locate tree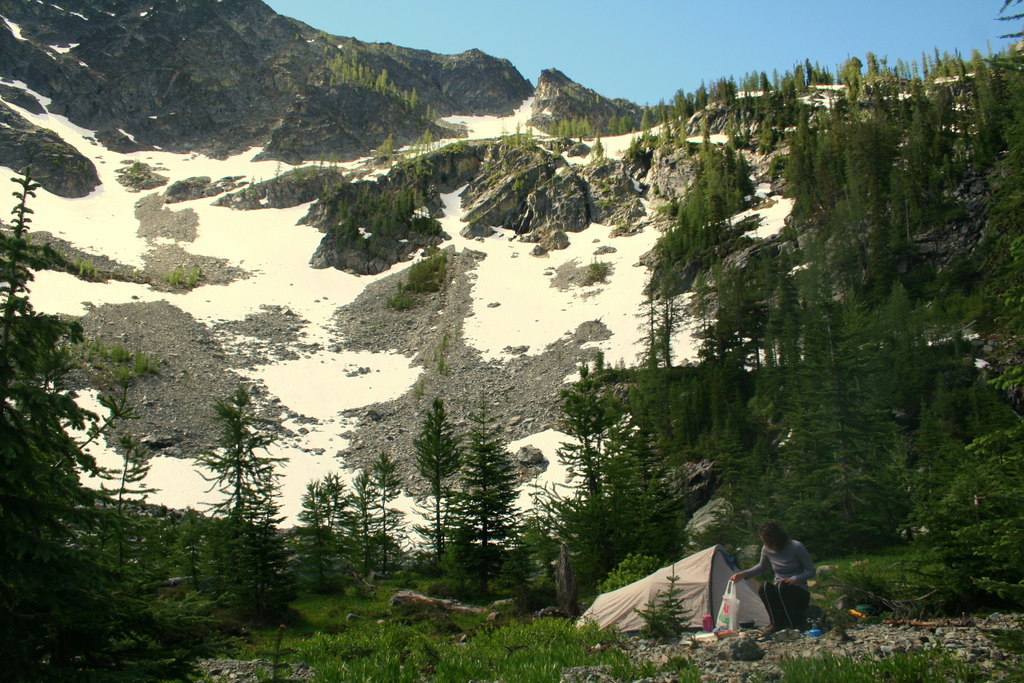
crop(415, 402, 468, 557)
